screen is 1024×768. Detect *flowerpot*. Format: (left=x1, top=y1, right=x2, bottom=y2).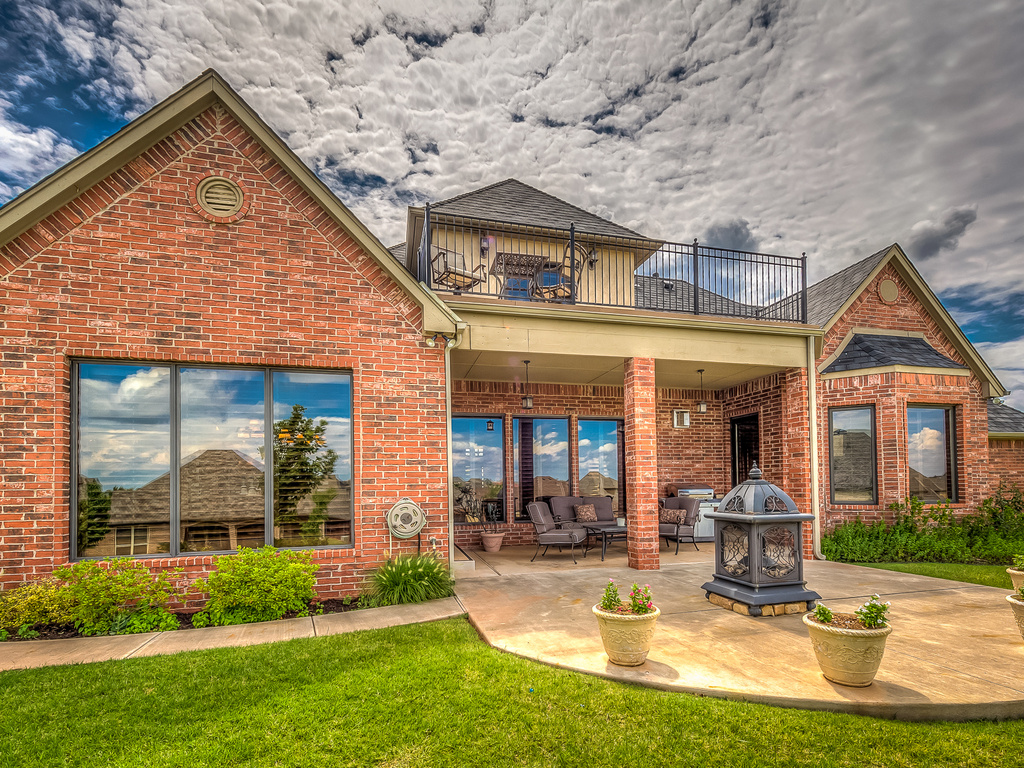
(left=1005, top=564, right=1023, bottom=589).
